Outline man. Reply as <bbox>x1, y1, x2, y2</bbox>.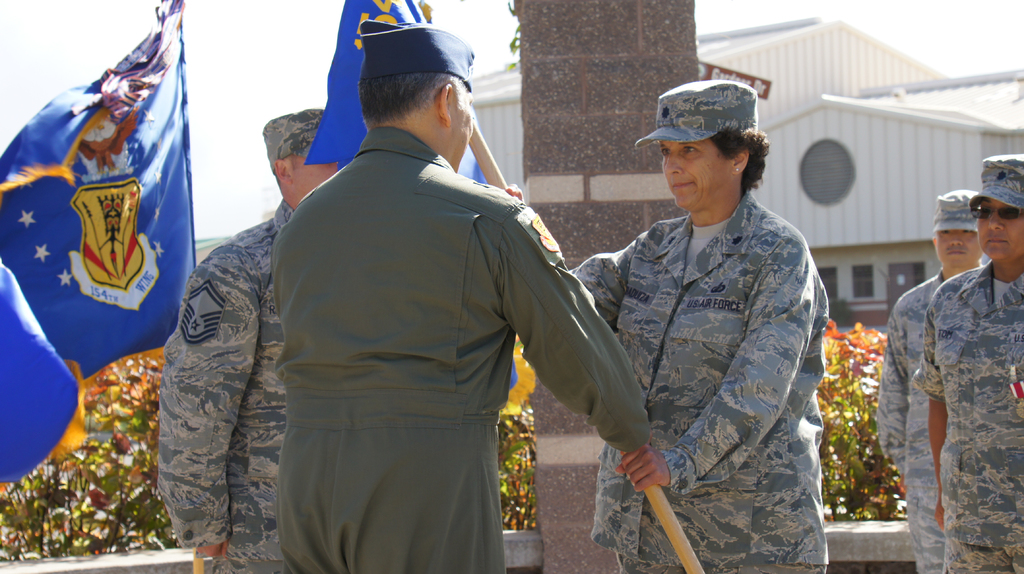
<bbox>156, 109, 340, 573</bbox>.
